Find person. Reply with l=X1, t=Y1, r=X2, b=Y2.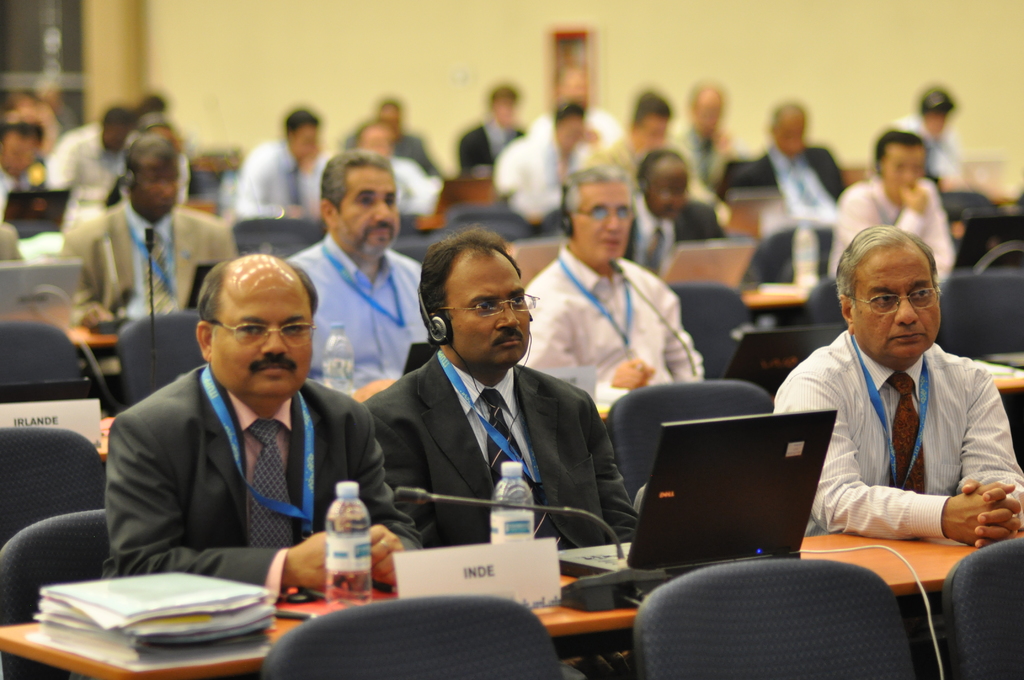
l=888, t=88, r=975, b=204.
